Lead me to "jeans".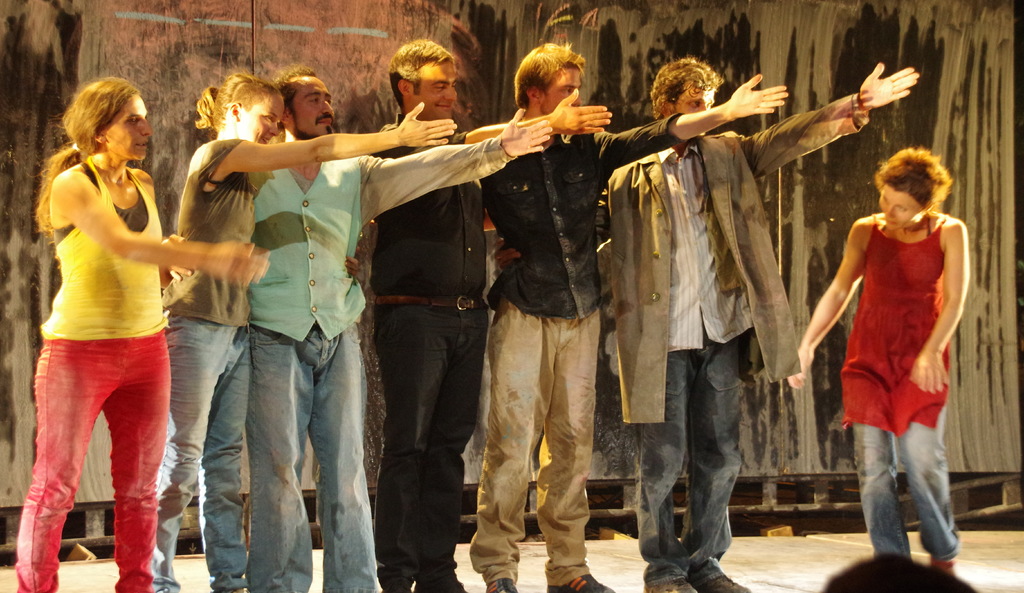
Lead to [376,305,474,592].
